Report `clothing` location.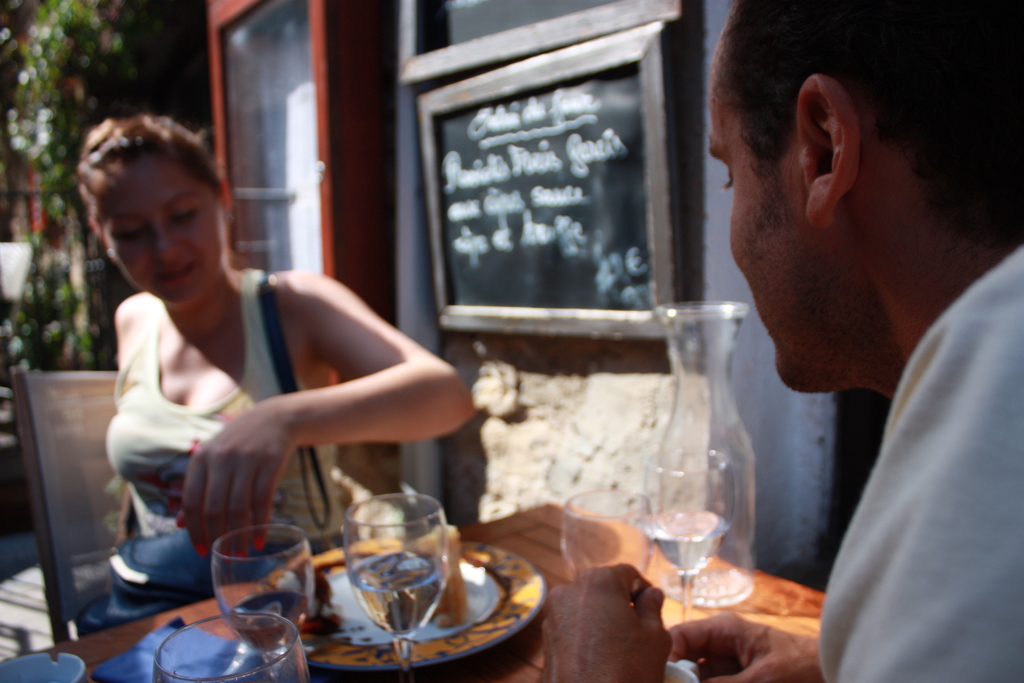
Report: Rect(817, 239, 1023, 682).
